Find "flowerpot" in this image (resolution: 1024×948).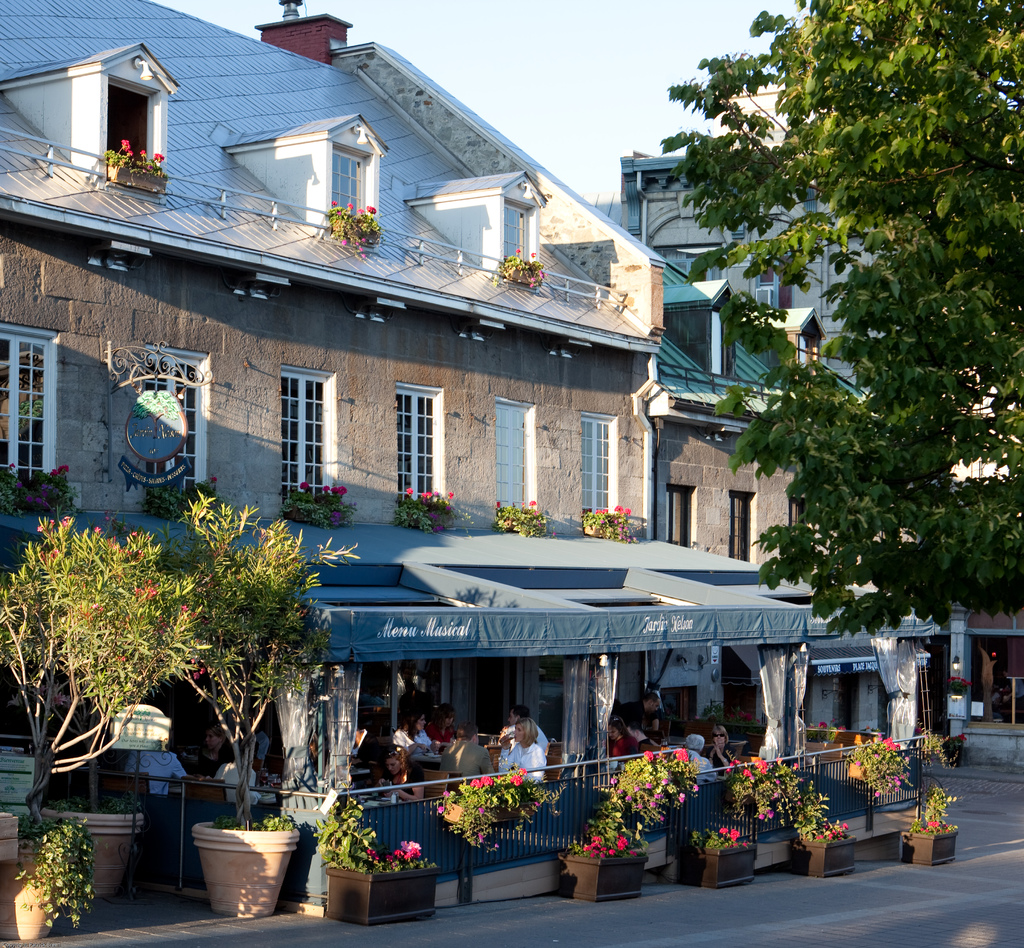
<box>320,866,442,917</box>.
